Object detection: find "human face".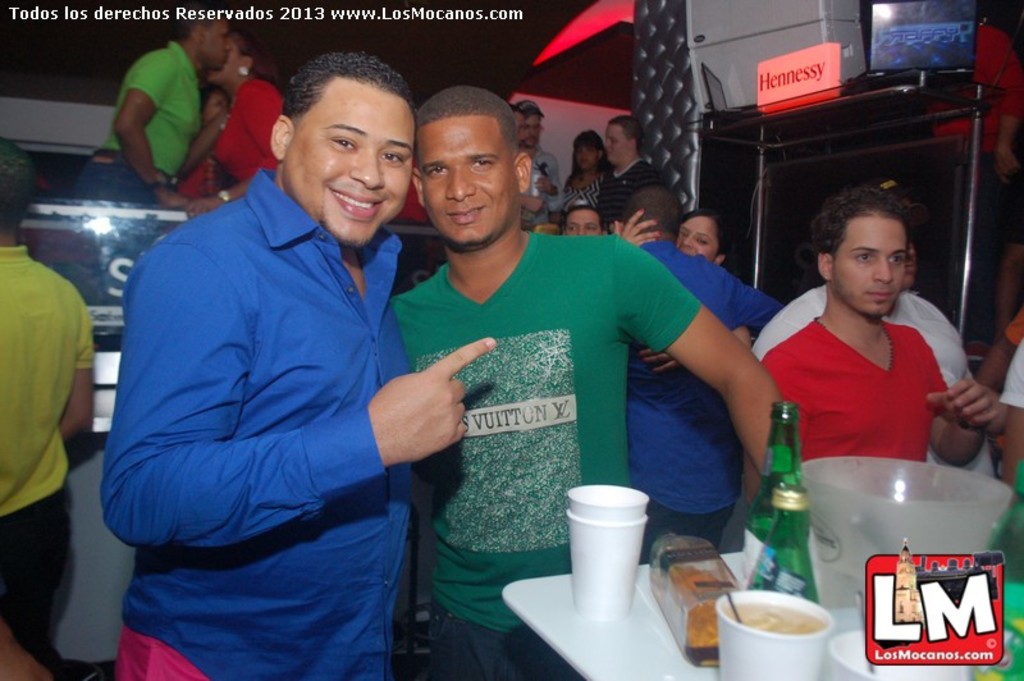
bbox(828, 215, 905, 316).
